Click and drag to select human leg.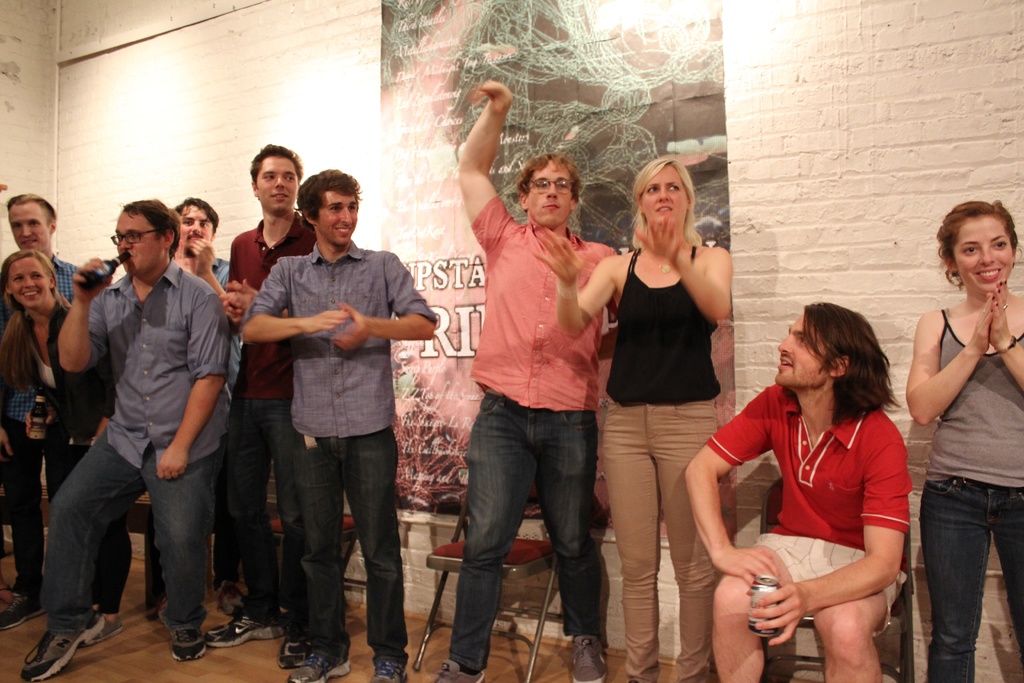
Selection: (x1=266, y1=391, x2=294, y2=670).
